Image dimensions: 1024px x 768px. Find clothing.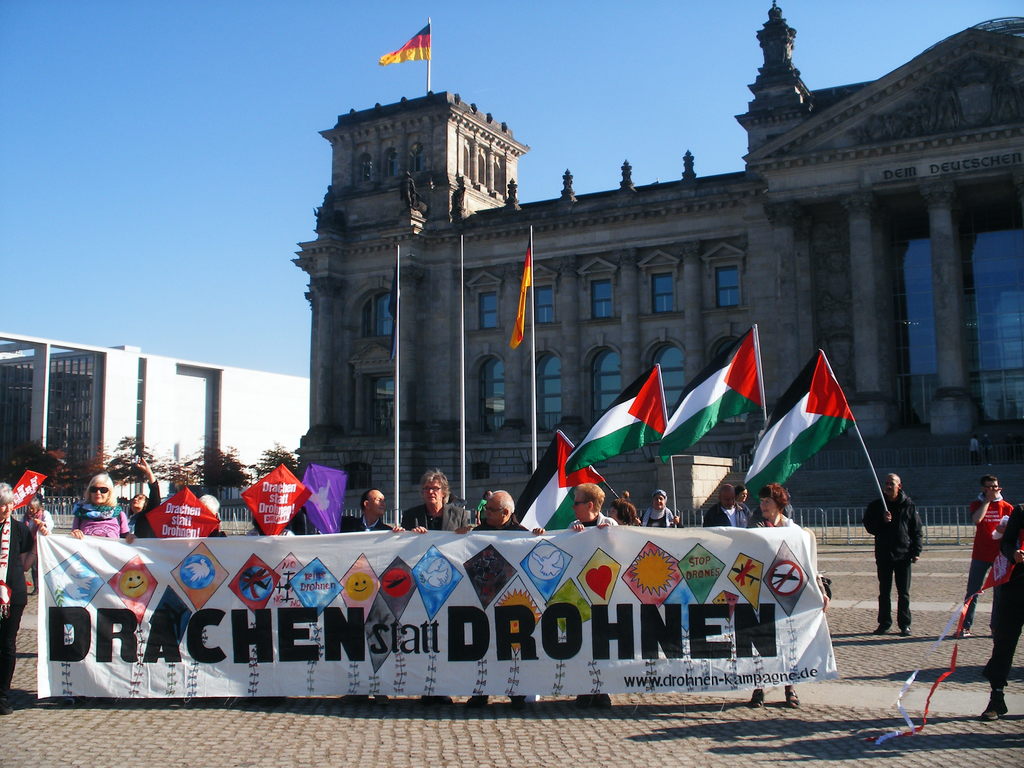
bbox=(397, 492, 470, 525).
